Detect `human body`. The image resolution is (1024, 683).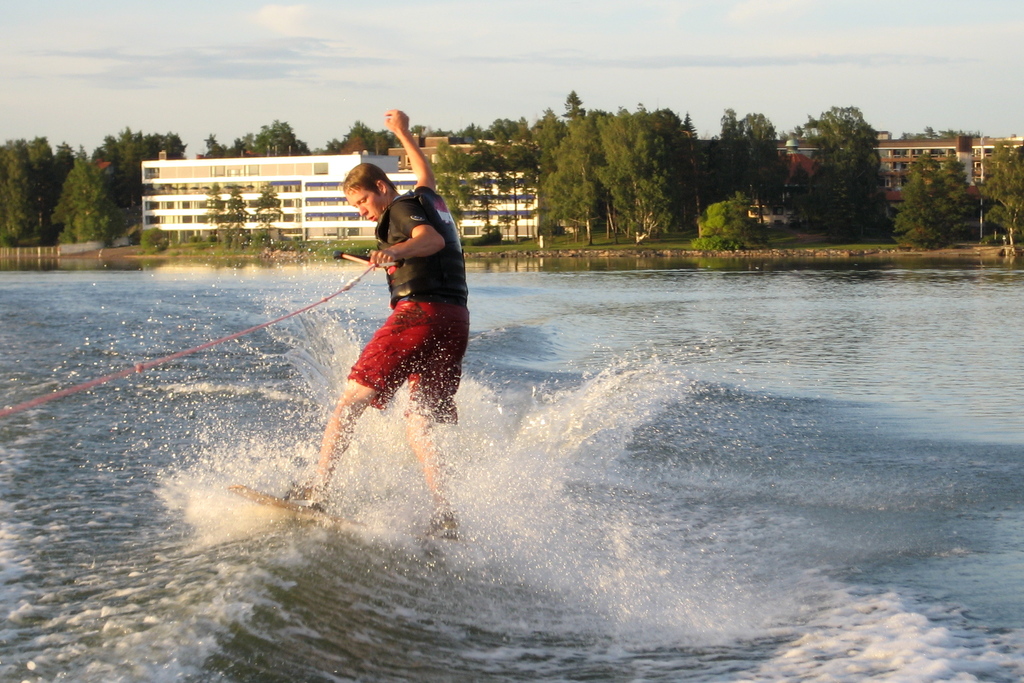
(303, 135, 487, 554).
